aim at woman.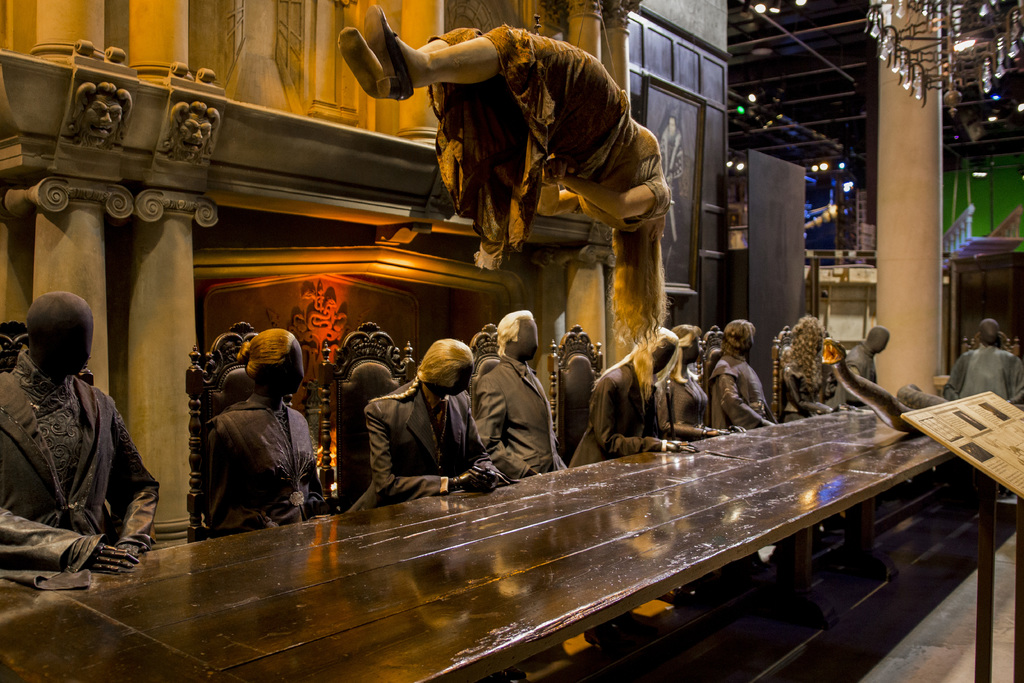
Aimed at box=[712, 319, 779, 431].
